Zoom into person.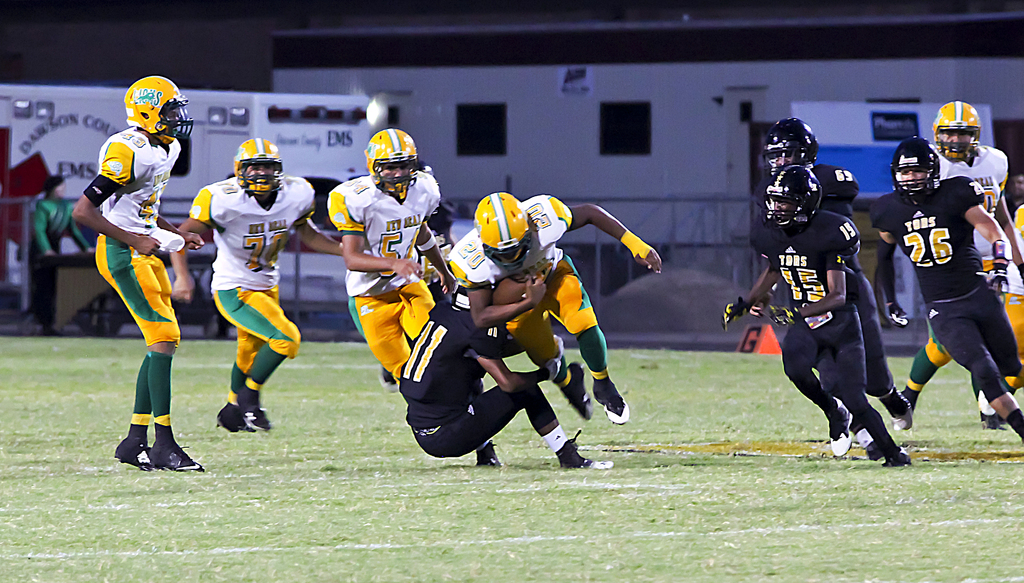
Zoom target: [x1=322, y1=124, x2=451, y2=387].
